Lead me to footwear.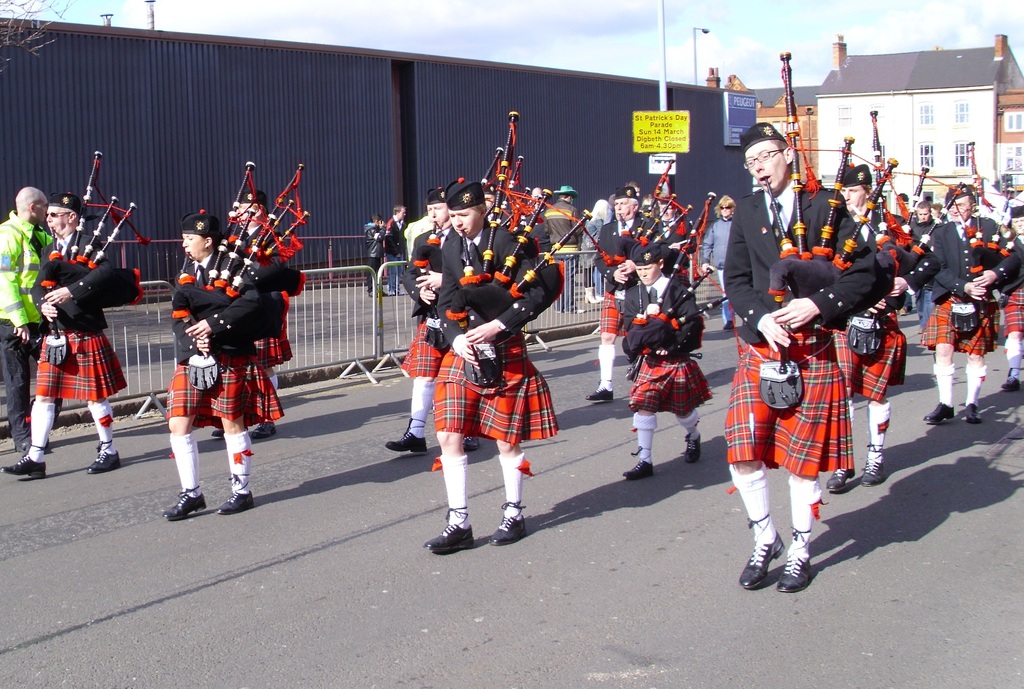
Lead to 0, 438, 48, 480.
